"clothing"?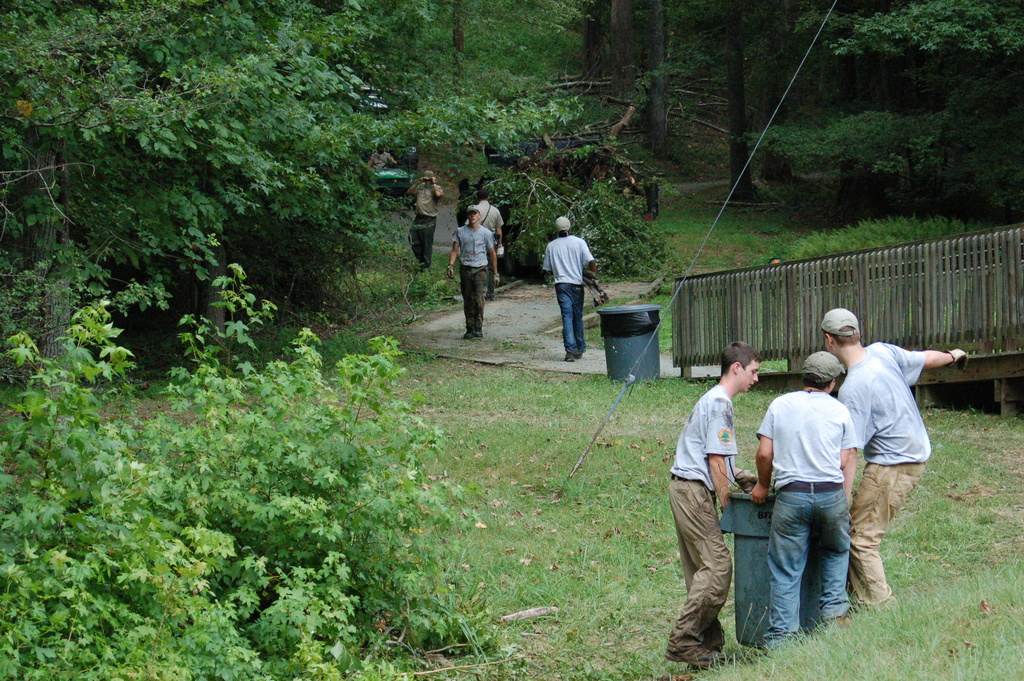
pyautogui.locateOnScreen(415, 179, 429, 275)
